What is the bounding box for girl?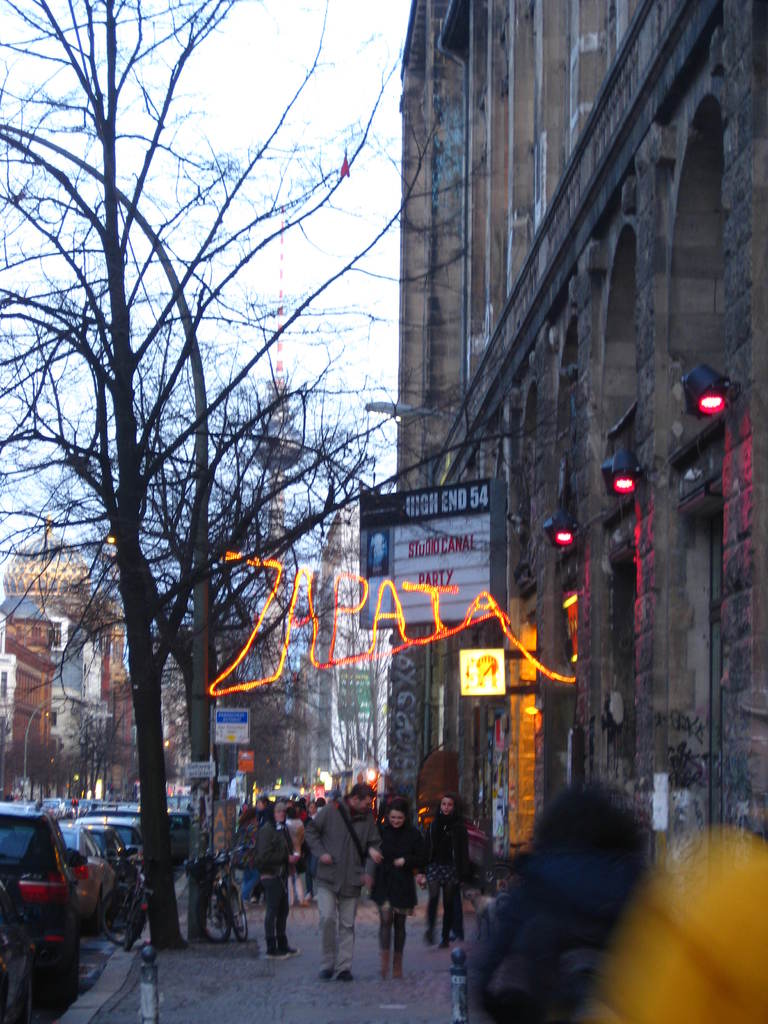
region(367, 808, 415, 982).
